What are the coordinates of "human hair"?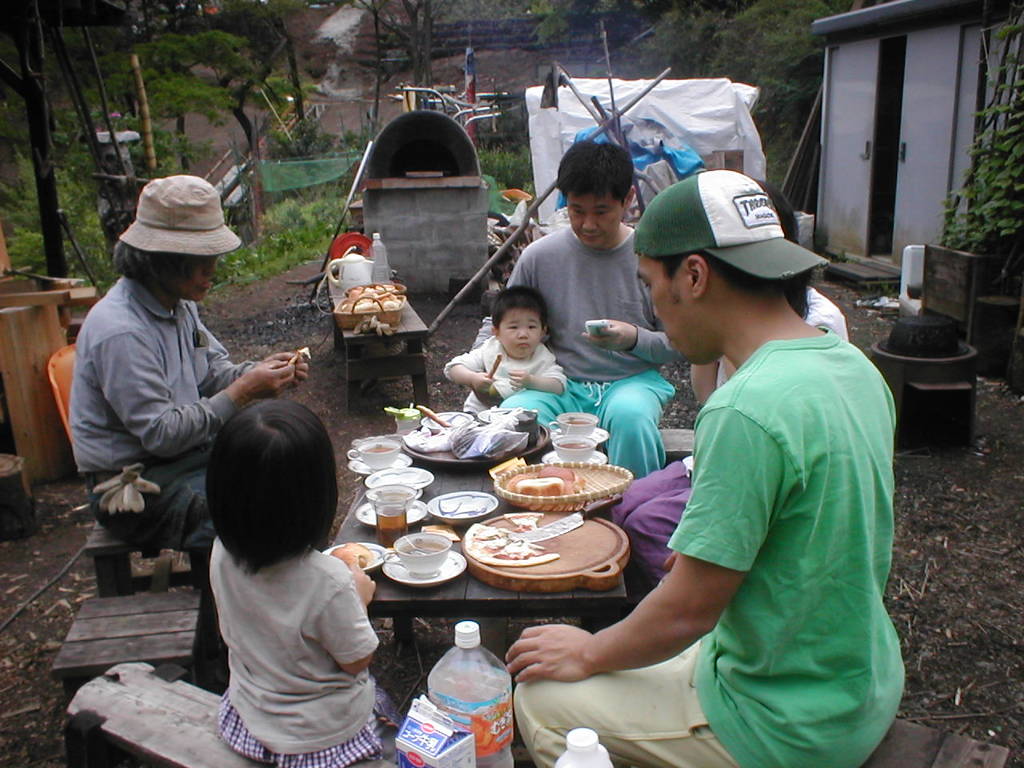
201,406,330,598.
